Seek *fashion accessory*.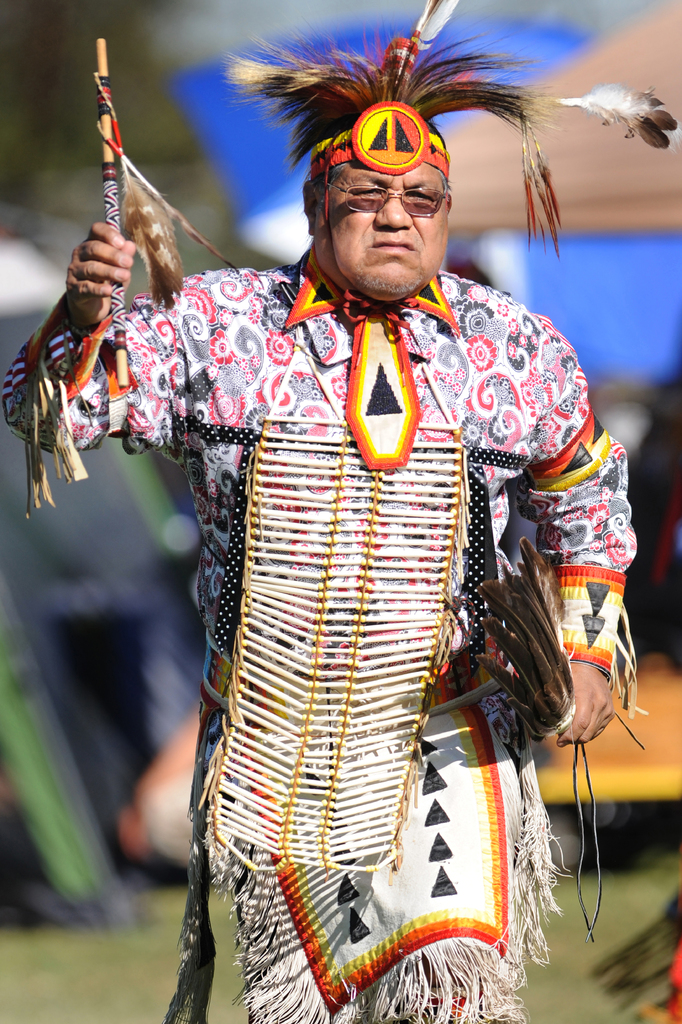
[219,0,678,267].
